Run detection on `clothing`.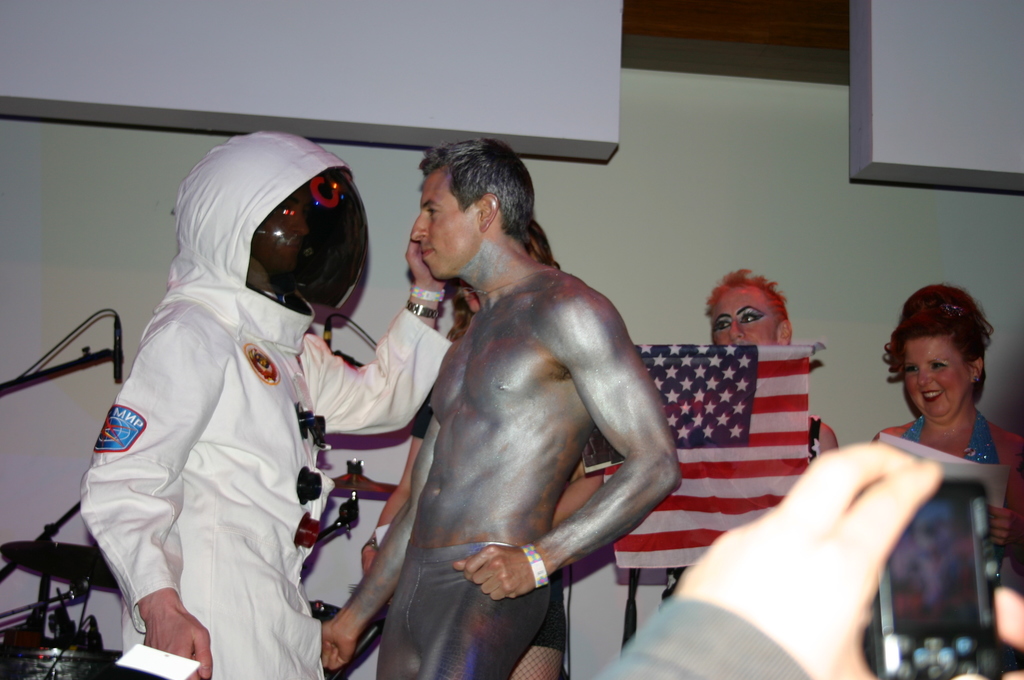
Result: bbox=[76, 125, 452, 679].
